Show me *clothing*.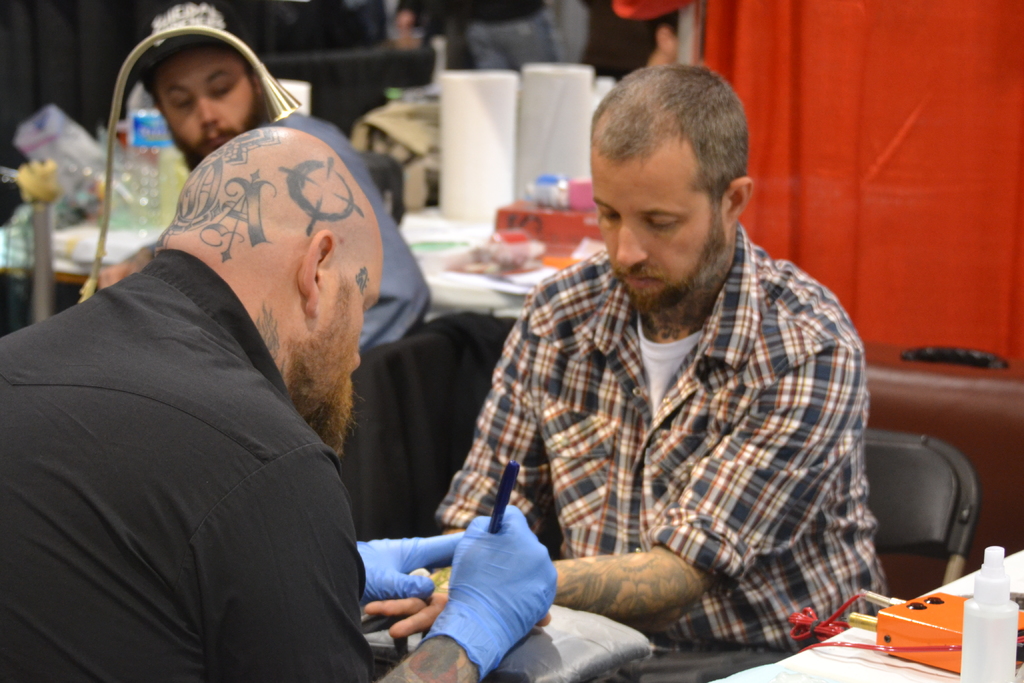
*clothing* is here: box(1, 251, 375, 682).
